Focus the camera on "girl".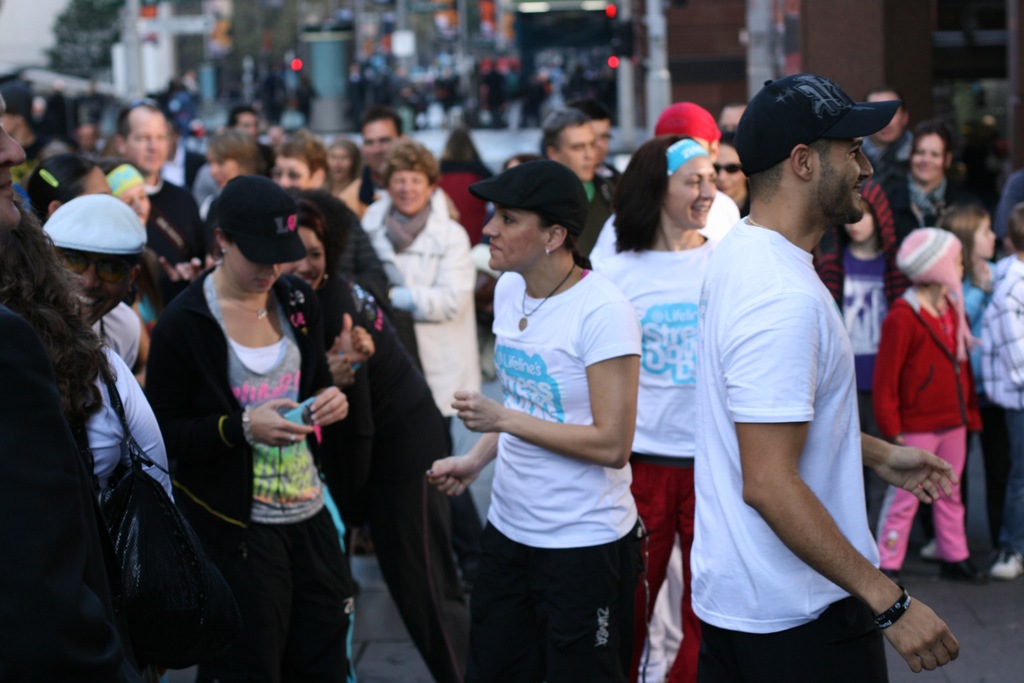
Focus region: [left=920, top=199, right=1004, bottom=561].
